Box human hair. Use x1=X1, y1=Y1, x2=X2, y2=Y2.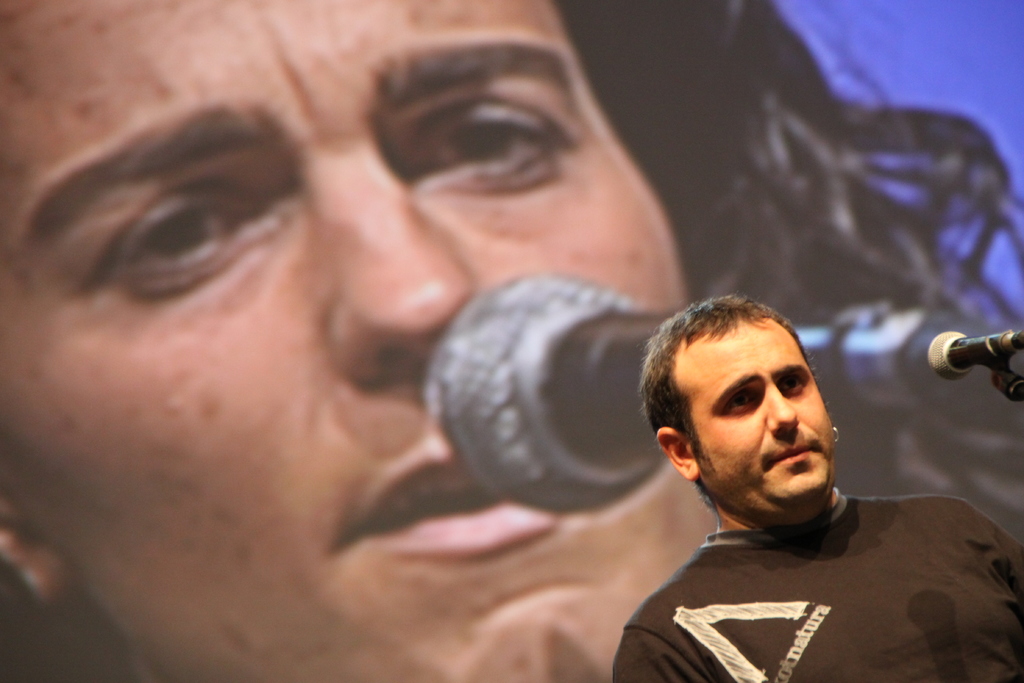
x1=0, y1=0, x2=1023, y2=682.
